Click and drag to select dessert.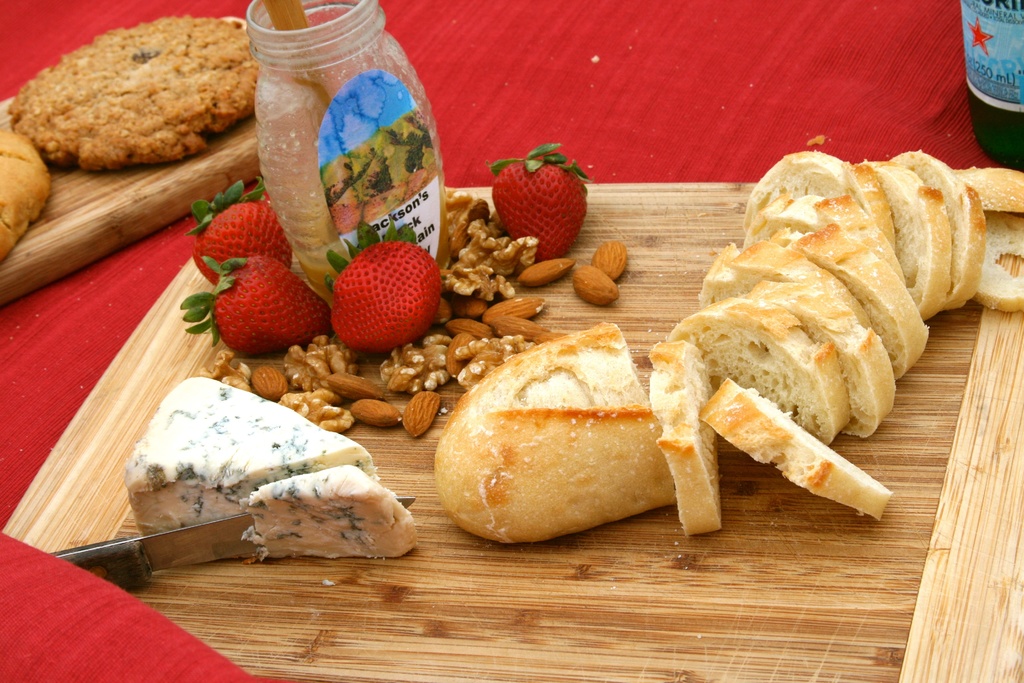
Selection: {"left": 445, "top": 315, "right": 489, "bottom": 336}.
